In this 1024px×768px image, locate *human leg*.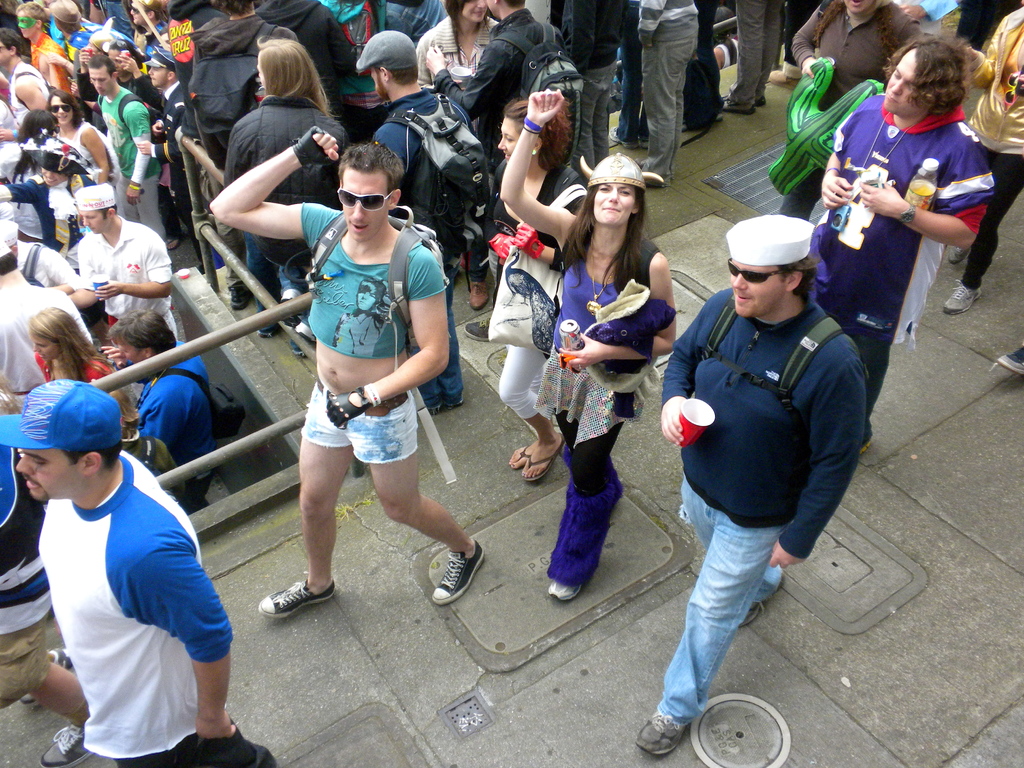
Bounding box: x1=680 y1=475 x2=789 y2=624.
